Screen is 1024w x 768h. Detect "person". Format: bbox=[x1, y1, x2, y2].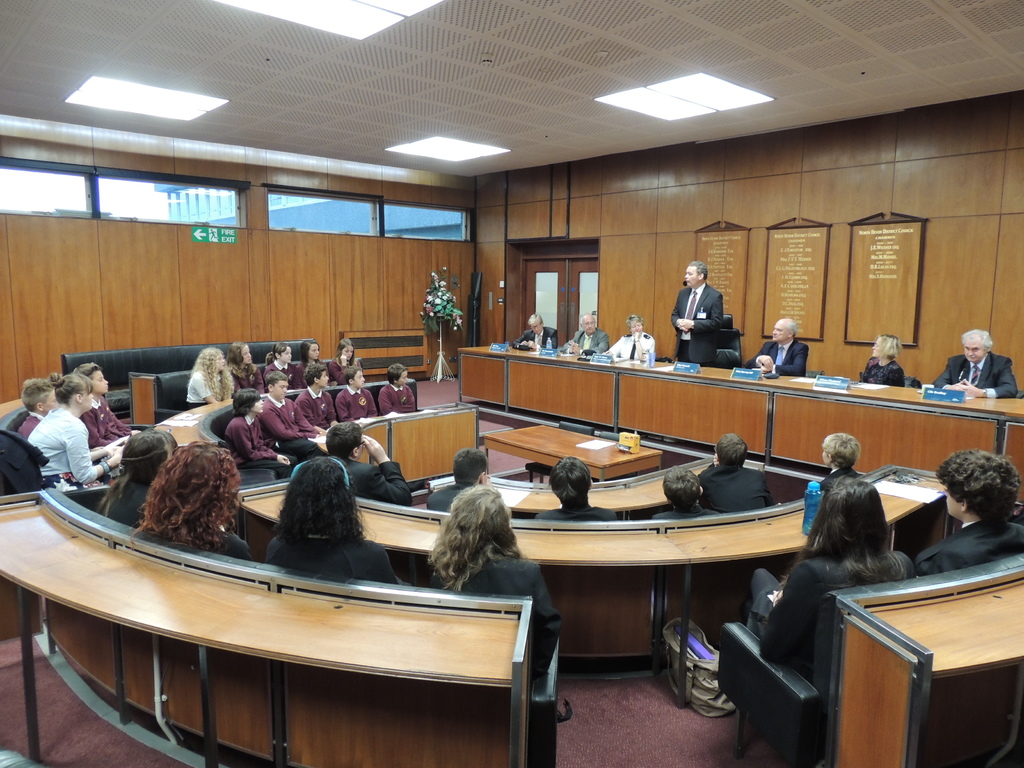
bbox=[749, 477, 909, 683].
